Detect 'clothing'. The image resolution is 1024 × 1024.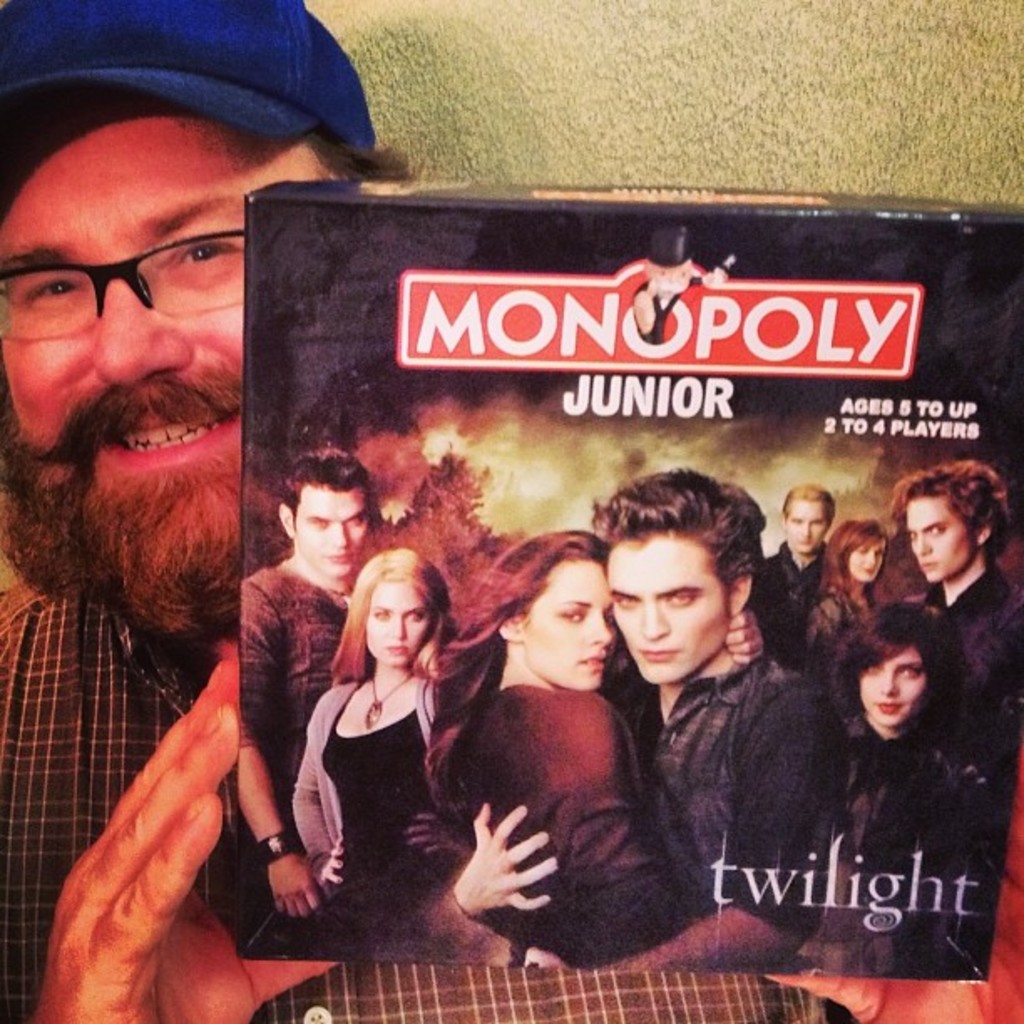
pyautogui.locateOnScreen(790, 574, 895, 778).
